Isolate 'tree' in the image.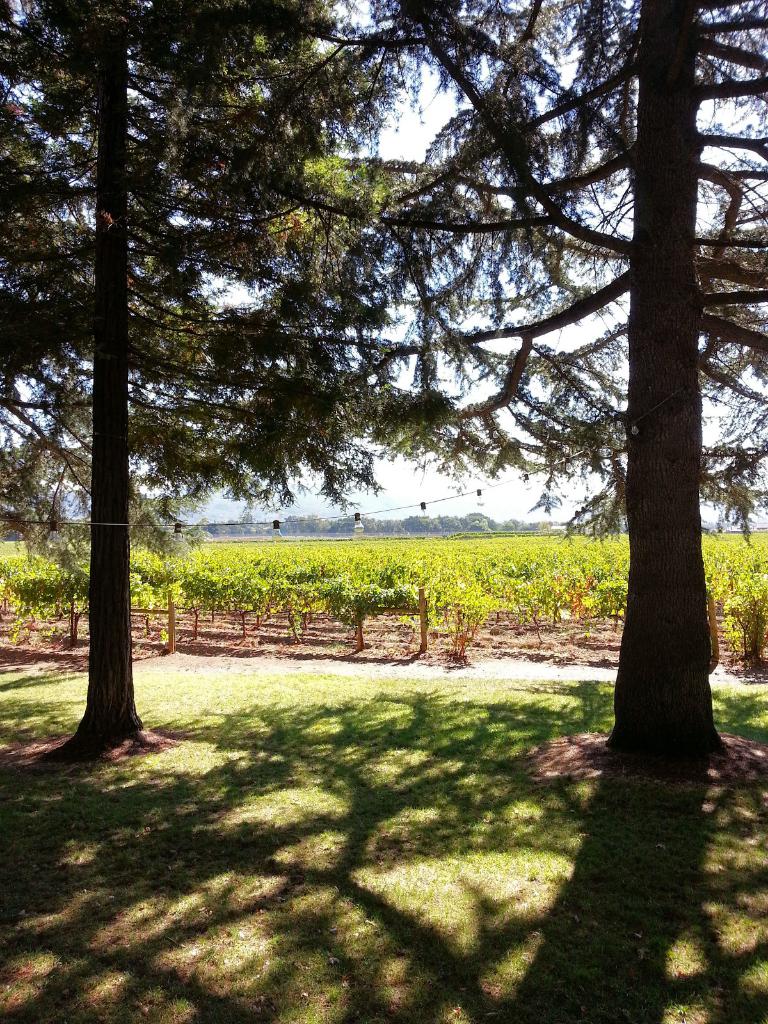
Isolated region: {"left": 0, "top": 0, "right": 452, "bottom": 760}.
